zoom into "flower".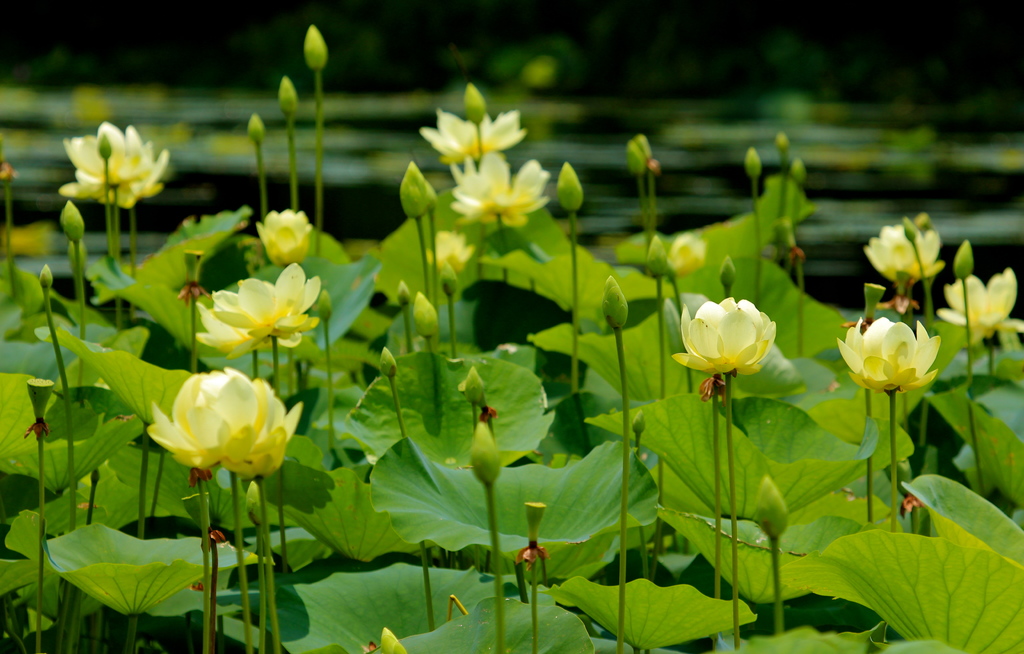
Zoom target: 670, 229, 707, 274.
